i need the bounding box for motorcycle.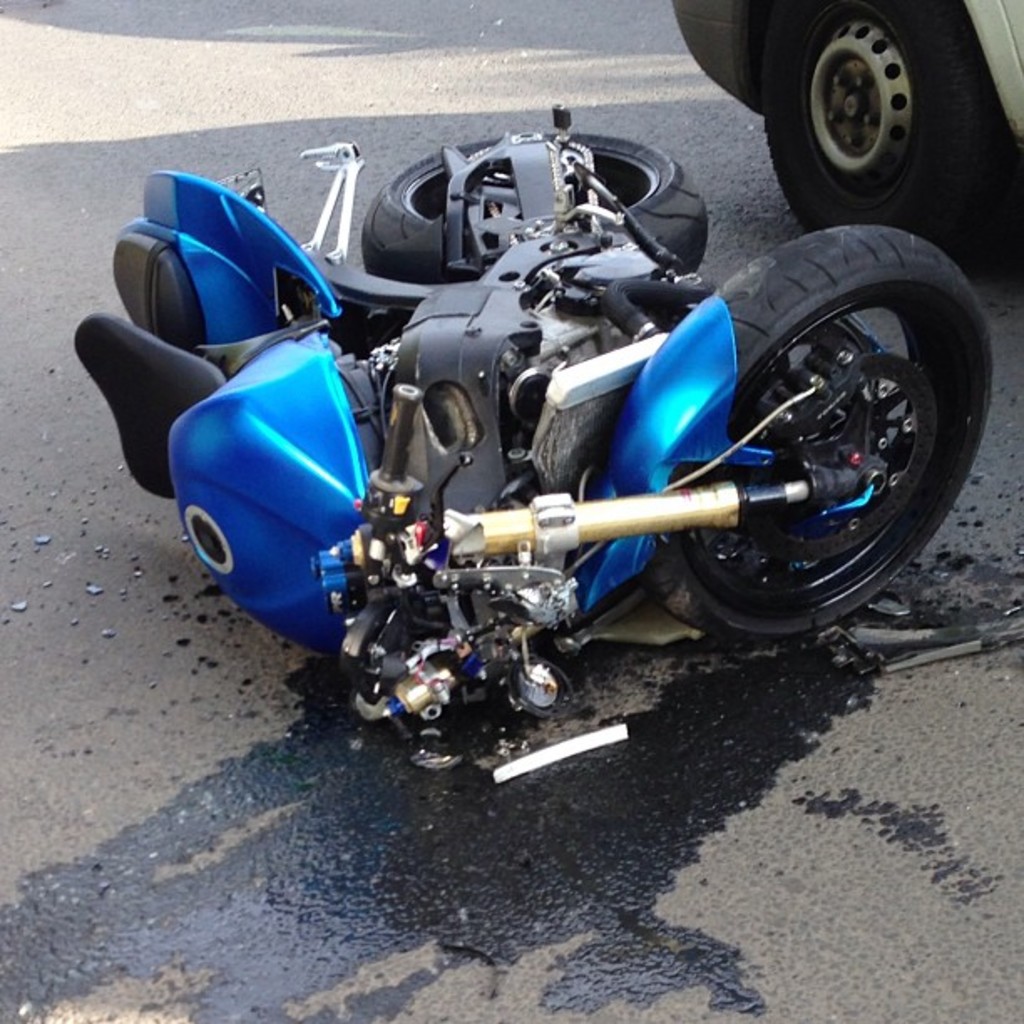
Here it is: 69, 94, 1001, 780.
